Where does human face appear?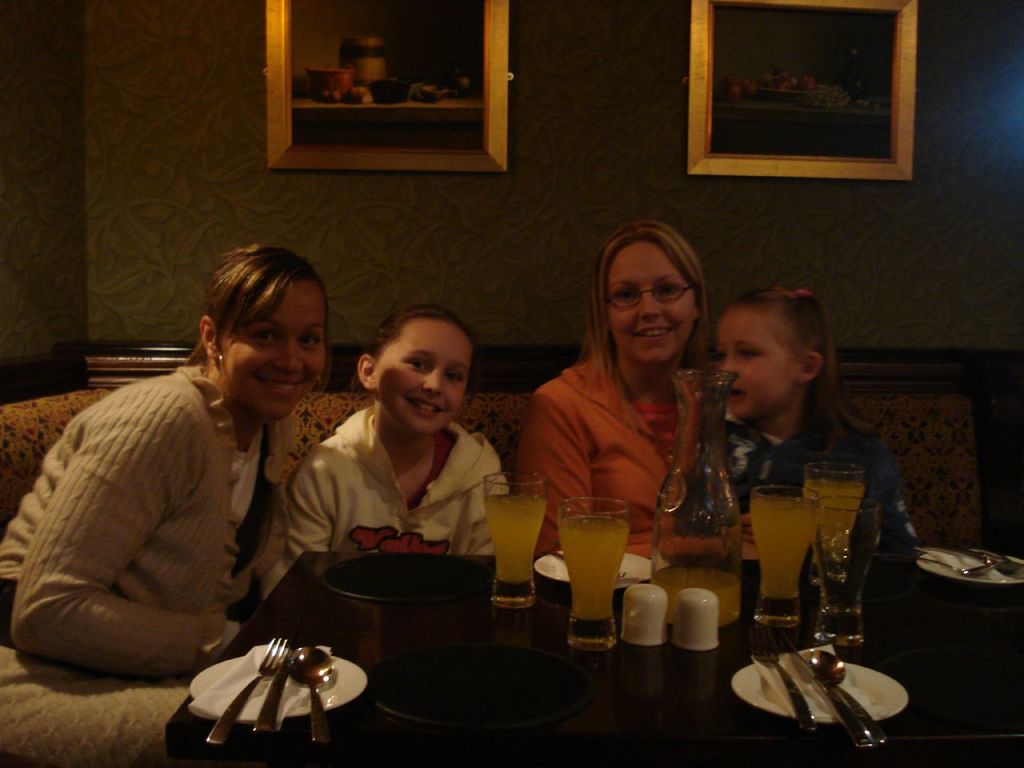
Appears at (x1=377, y1=321, x2=467, y2=431).
